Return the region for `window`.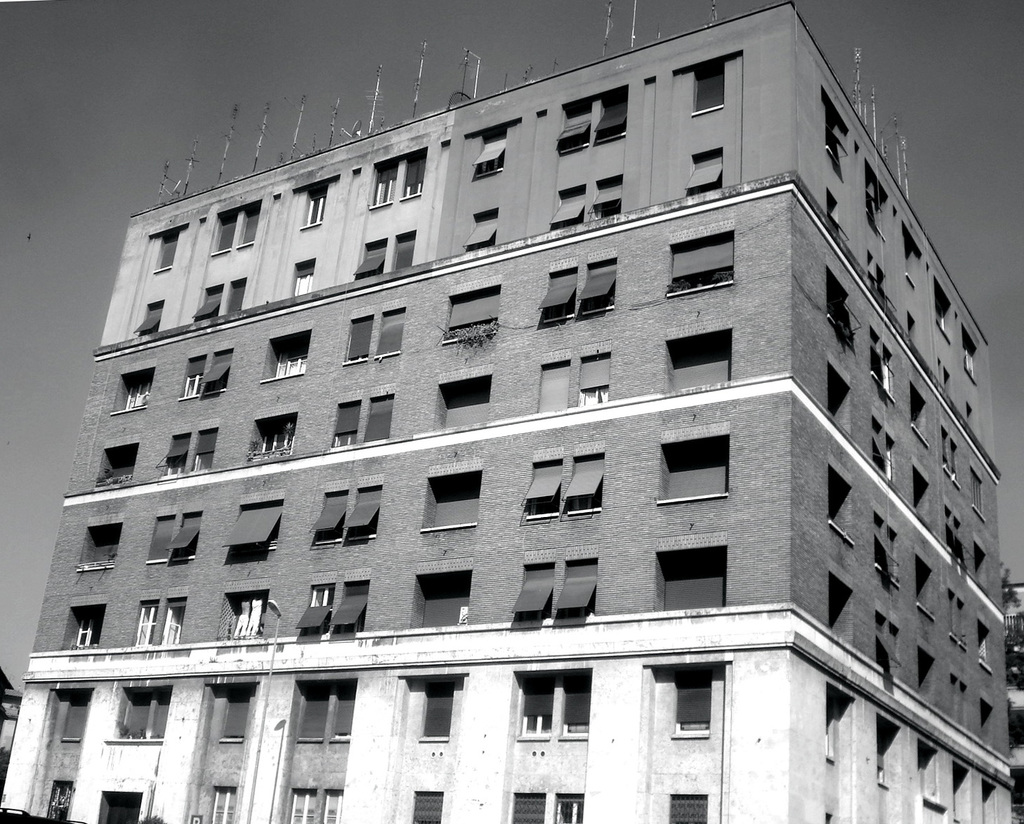
Rect(494, 795, 548, 823).
